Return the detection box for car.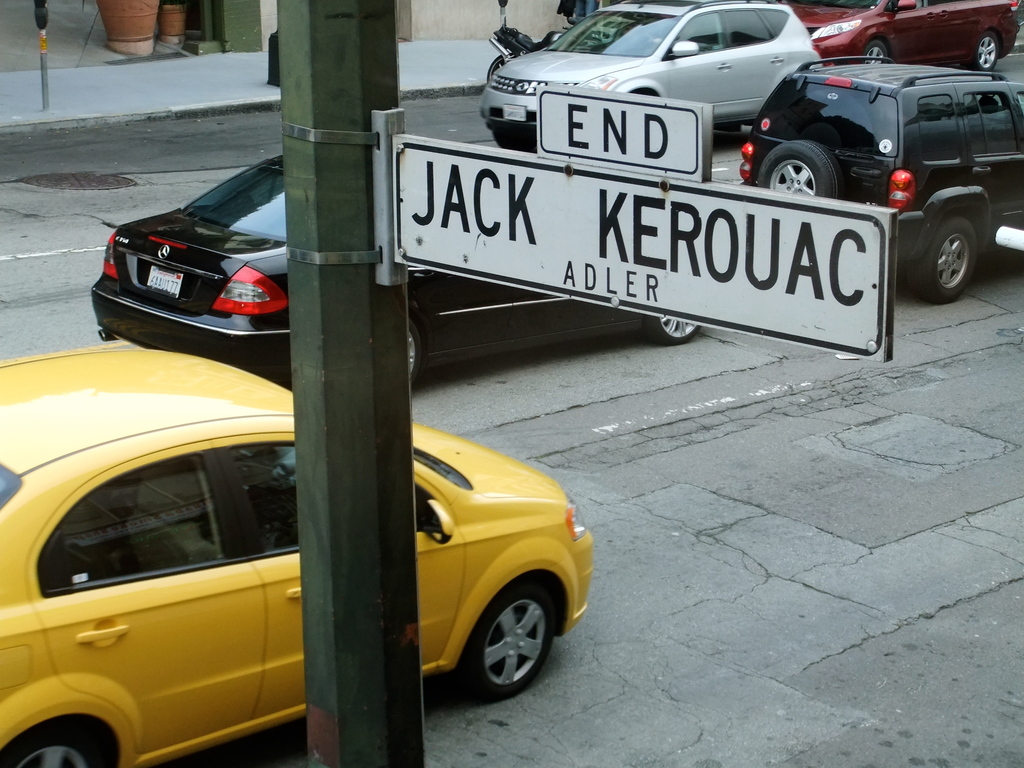
737:53:1023:305.
